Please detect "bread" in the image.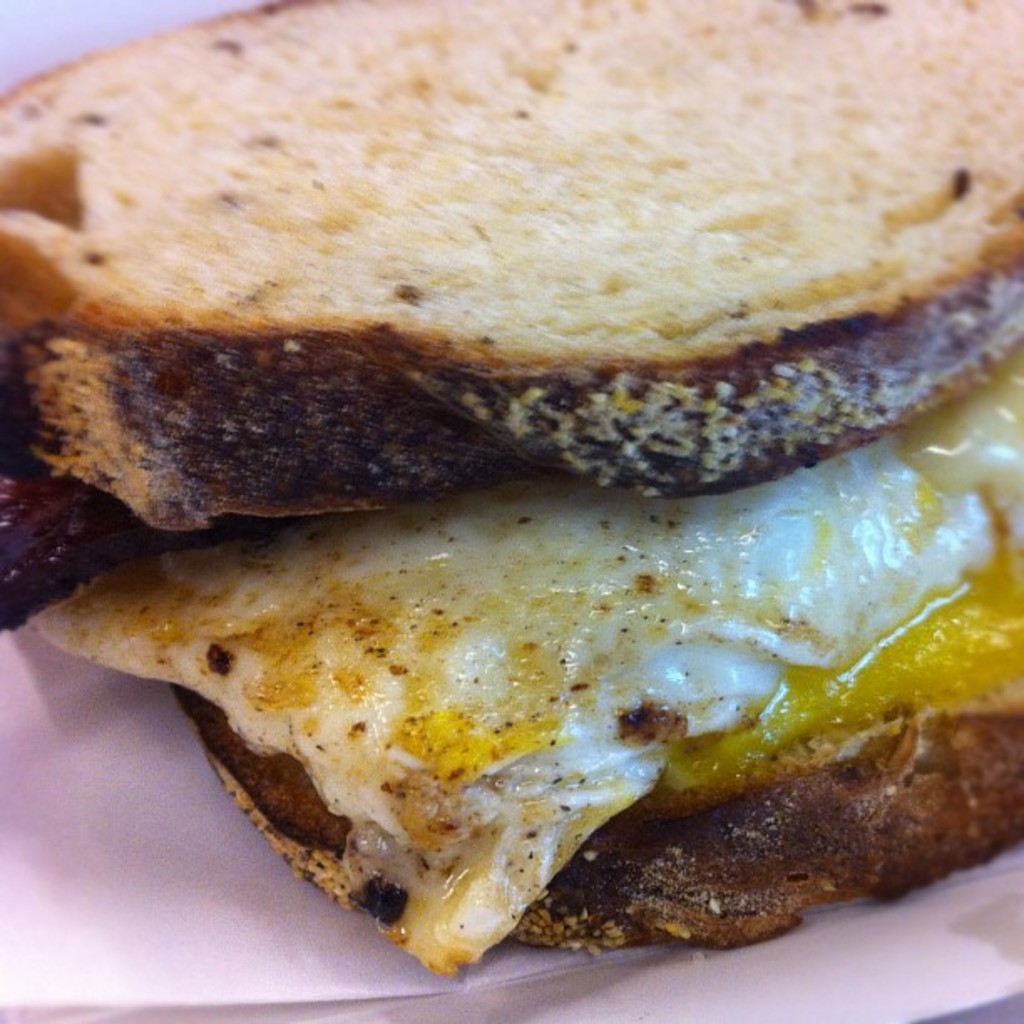
select_region(176, 688, 1022, 952).
